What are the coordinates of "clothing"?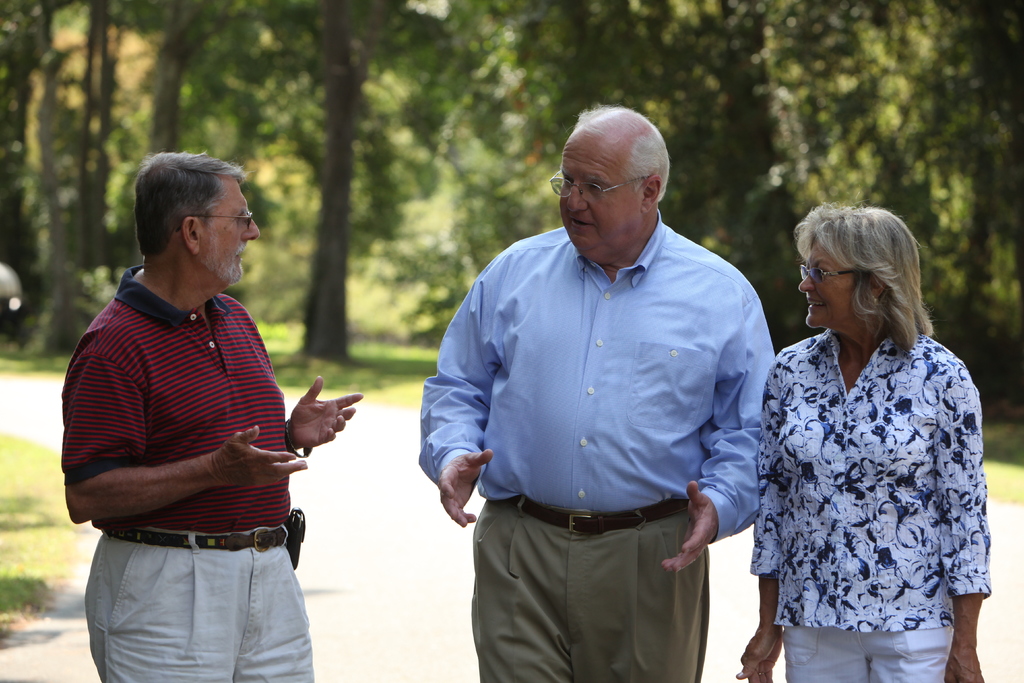
rect(417, 209, 781, 682).
